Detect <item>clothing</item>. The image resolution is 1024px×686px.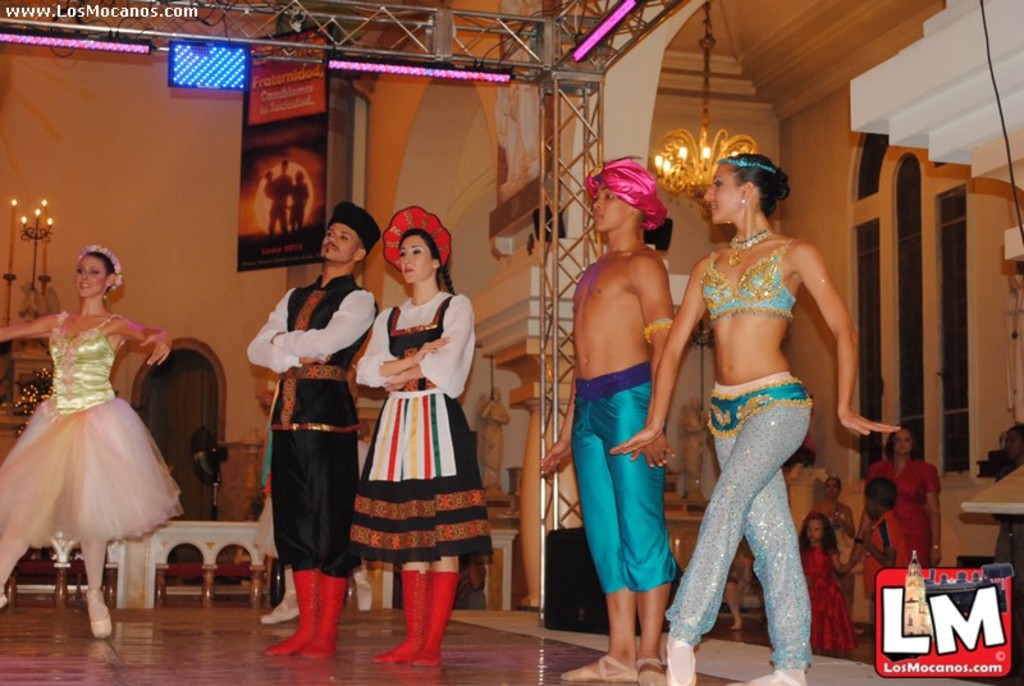
box(339, 282, 493, 564).
